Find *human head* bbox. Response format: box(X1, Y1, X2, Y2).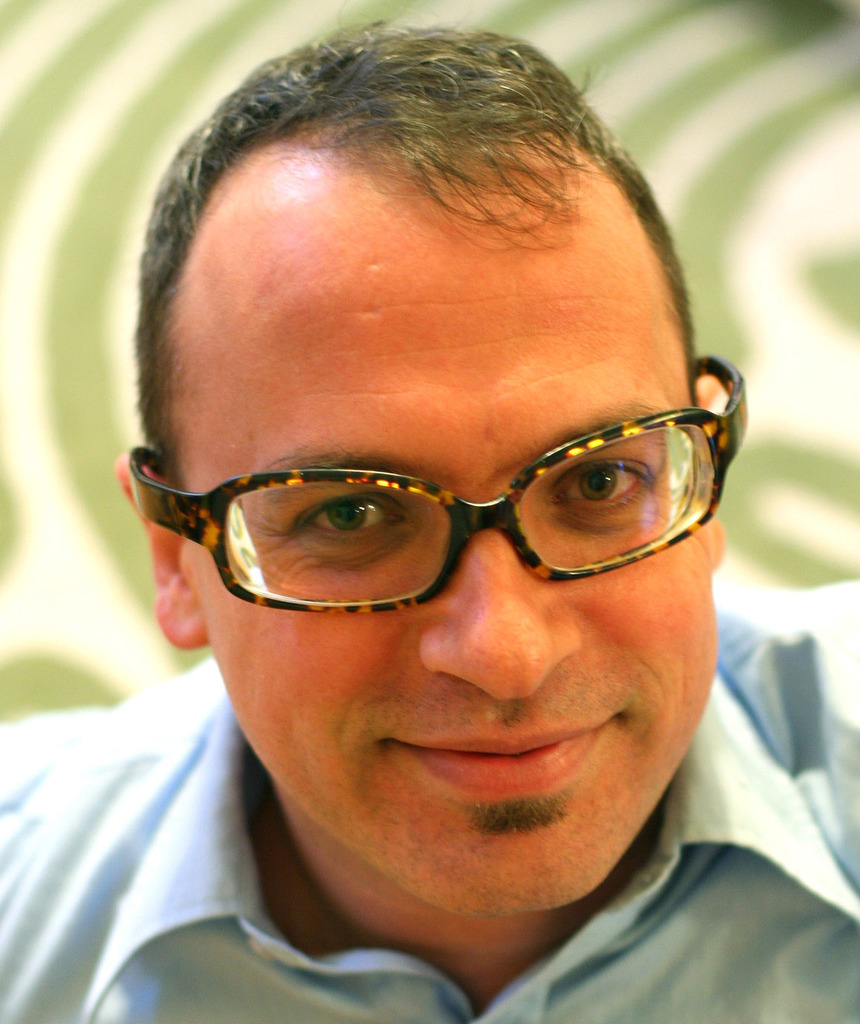
box(122, 88, 746, 840).
